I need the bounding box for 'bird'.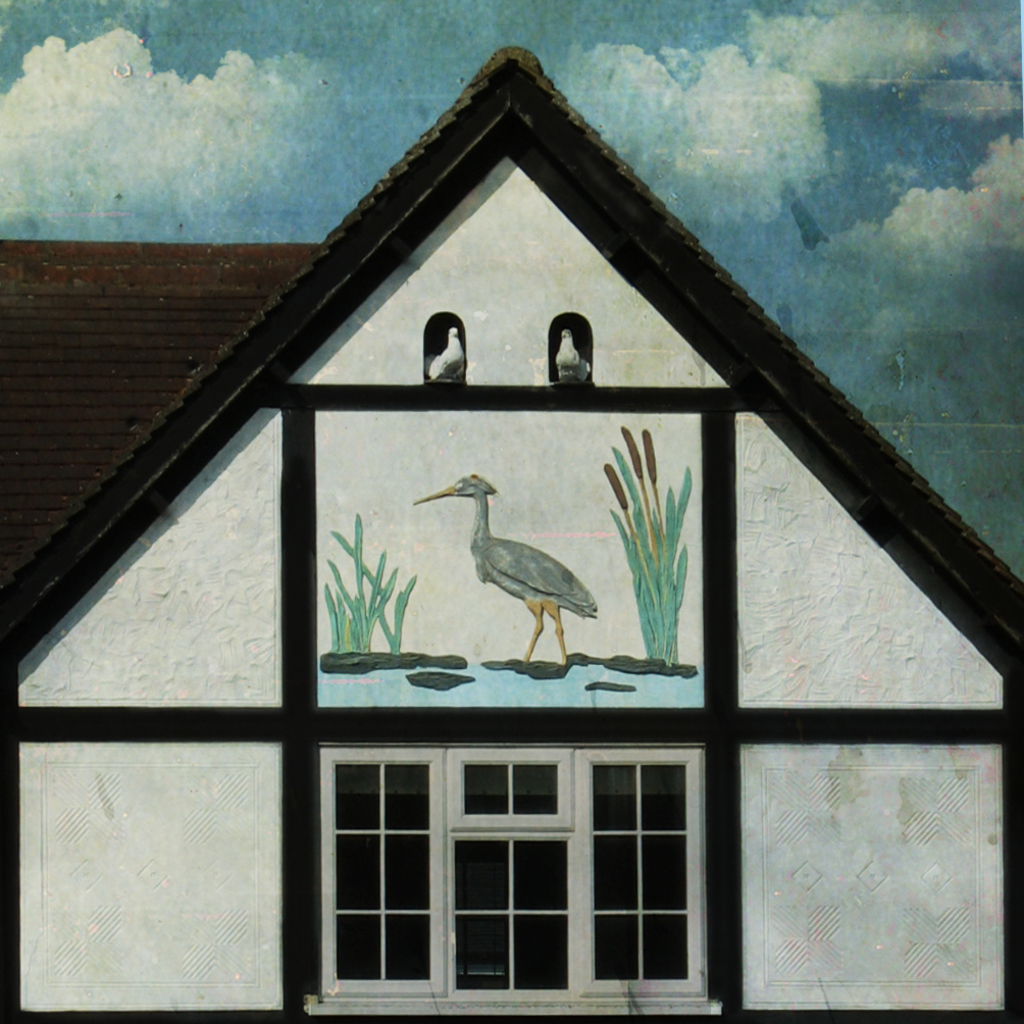
Here it is: <bbox>429, 488, 599, 666</bbox>.
